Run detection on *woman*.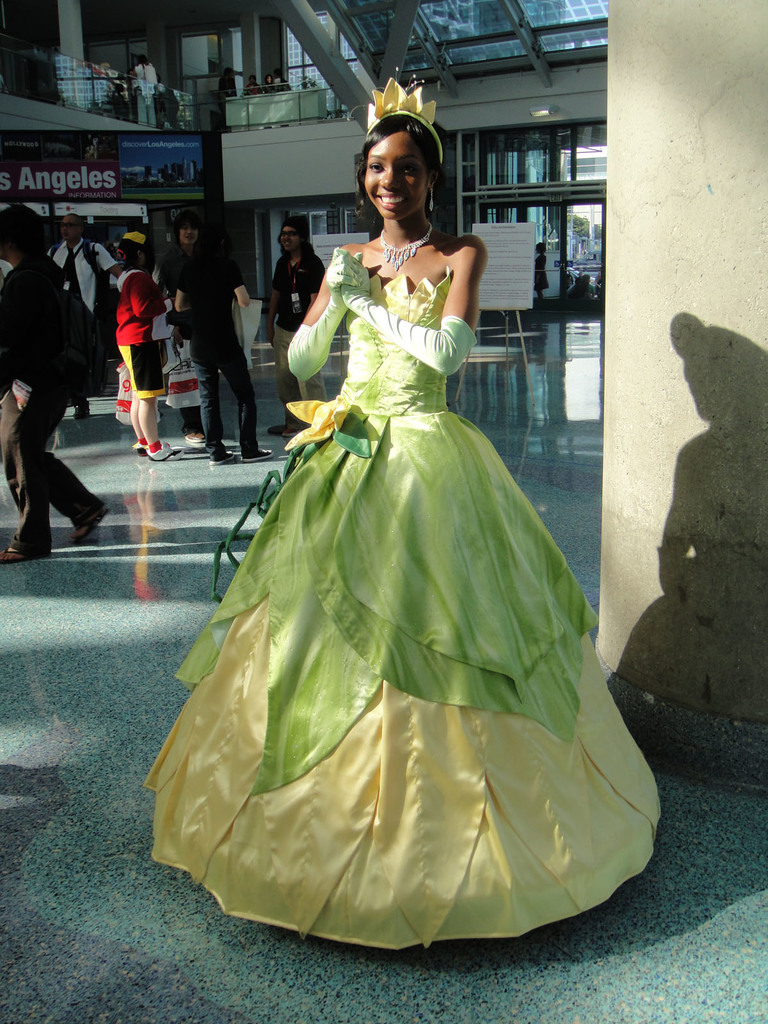
Result: bbox(163, 96, 634, 970).
